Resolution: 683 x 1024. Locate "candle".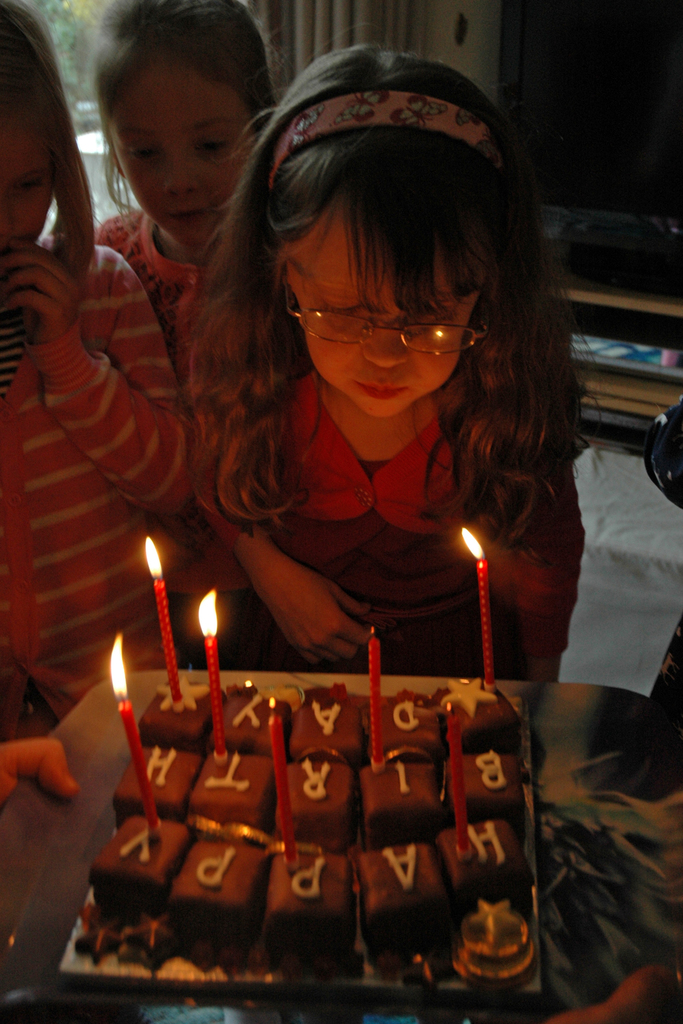
box=[104, 624, 167, 850].
